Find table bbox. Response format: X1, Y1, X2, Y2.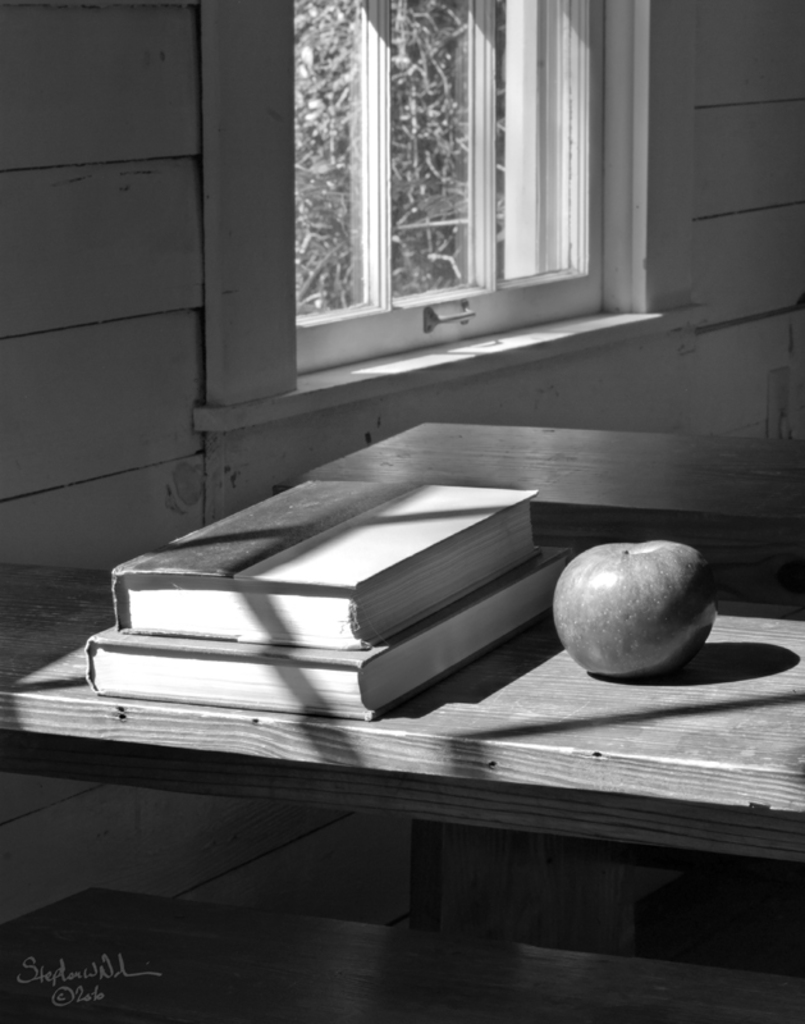
0, 412, 804, 1023.
